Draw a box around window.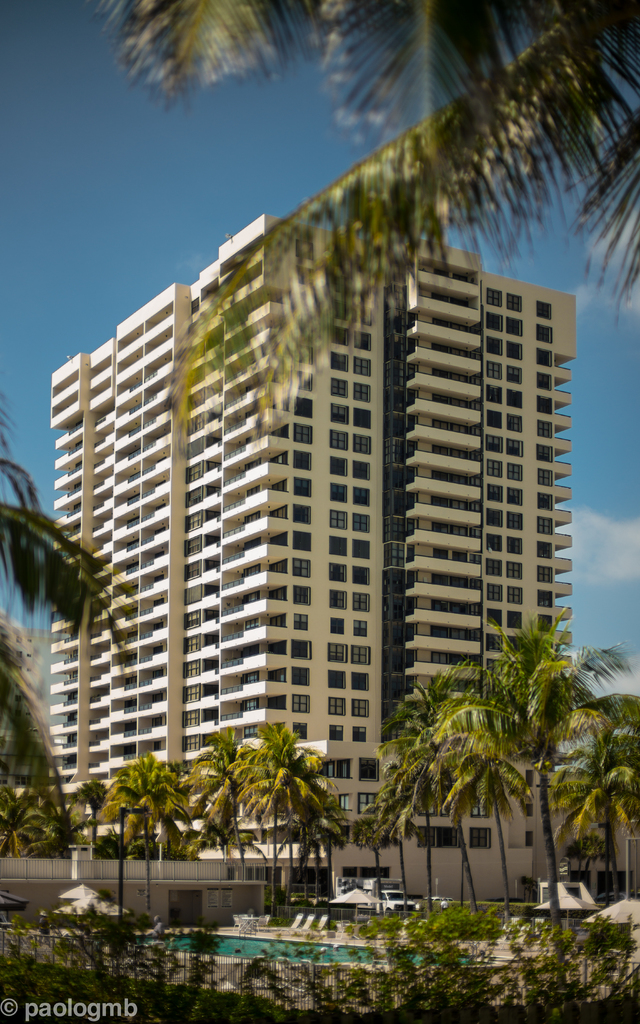
bbox=[330, 540, 348, 556].
